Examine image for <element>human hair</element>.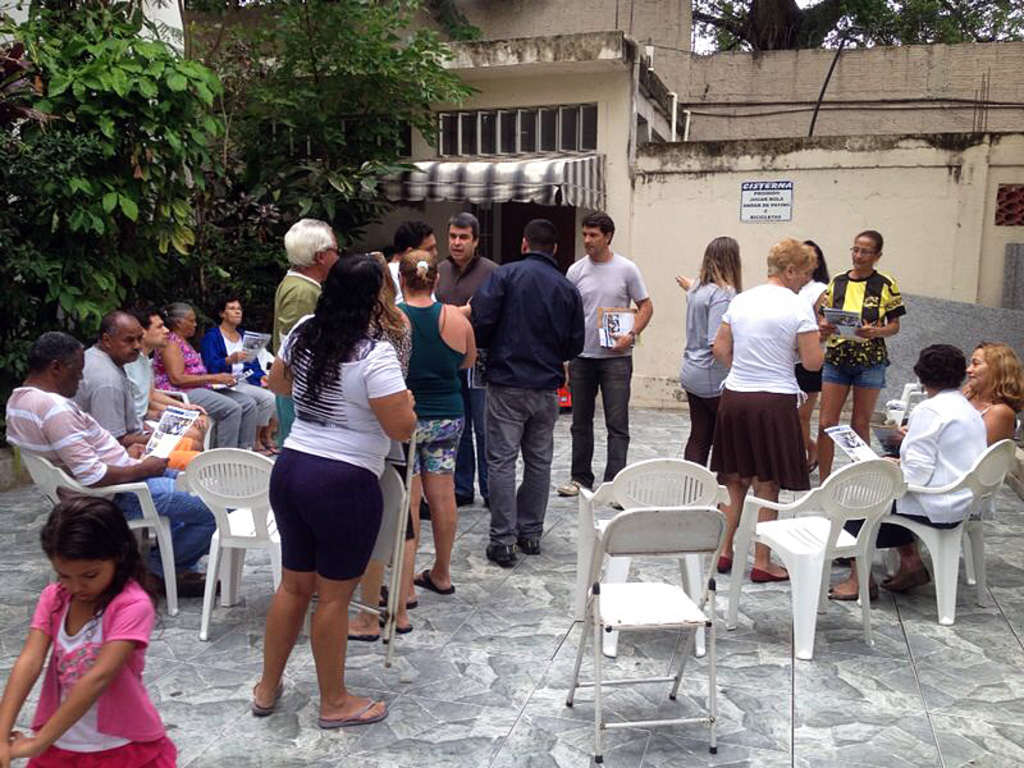
Examination result: box=[401, 251, 436, 287].
